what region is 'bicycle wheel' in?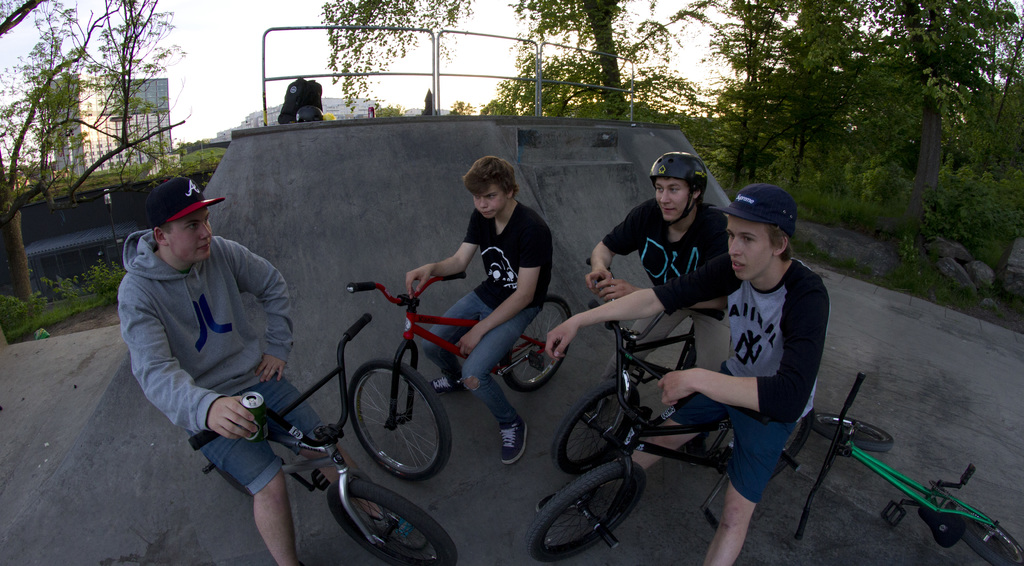
bbox=[806, 404, 893, 456].
